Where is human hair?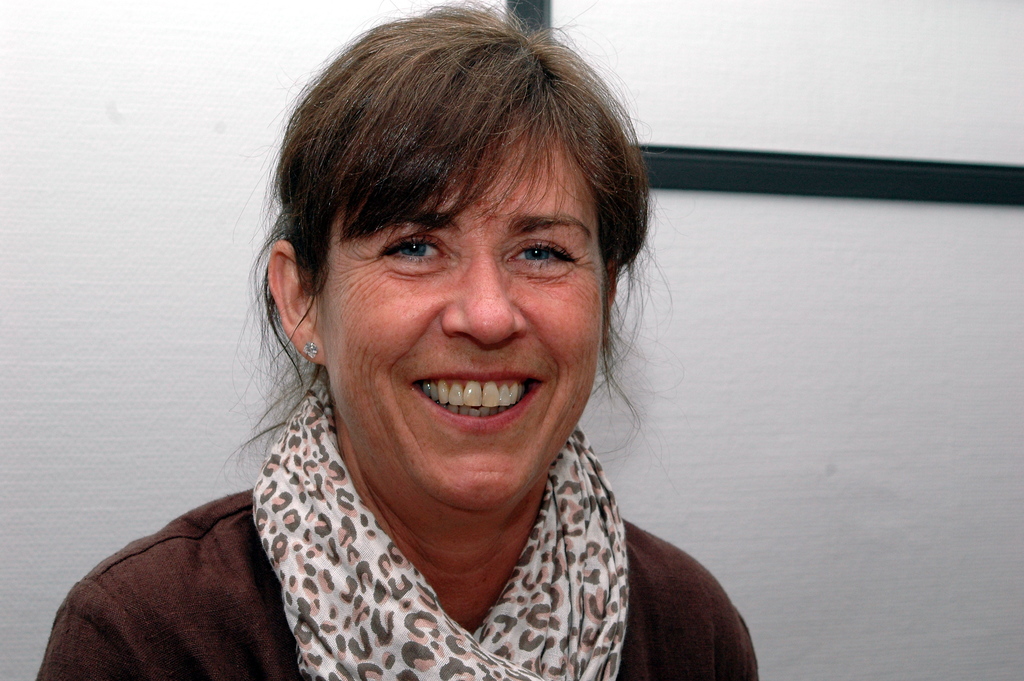
{"left": 231, "top": 0, "right": 670, "bottom": 471}.
